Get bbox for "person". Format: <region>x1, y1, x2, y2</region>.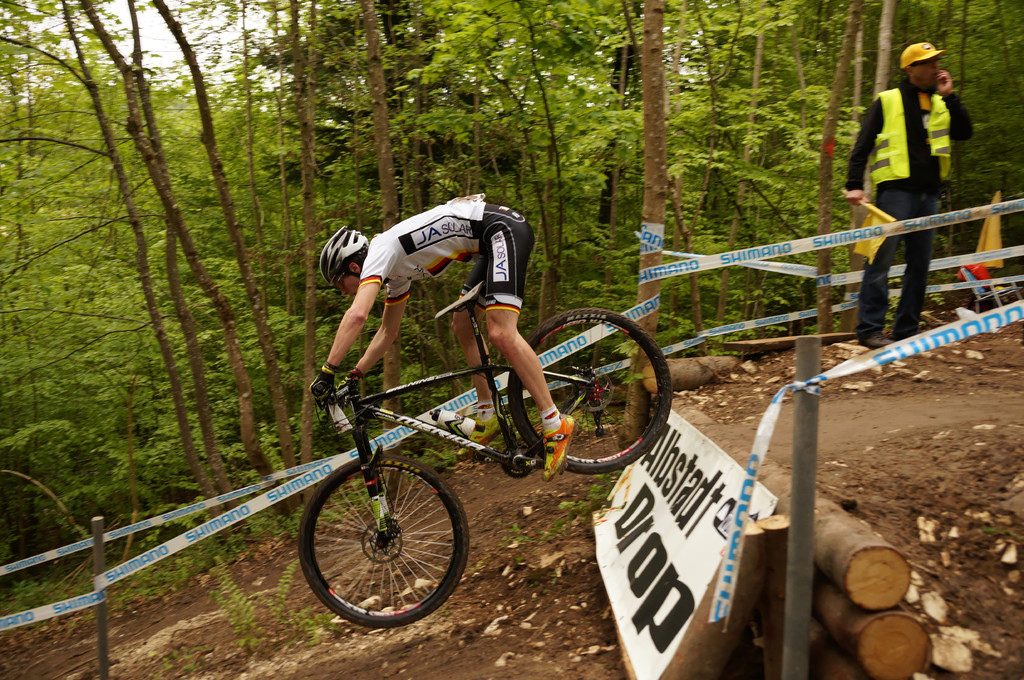
<region>859, 34, 972, 296</region>.
